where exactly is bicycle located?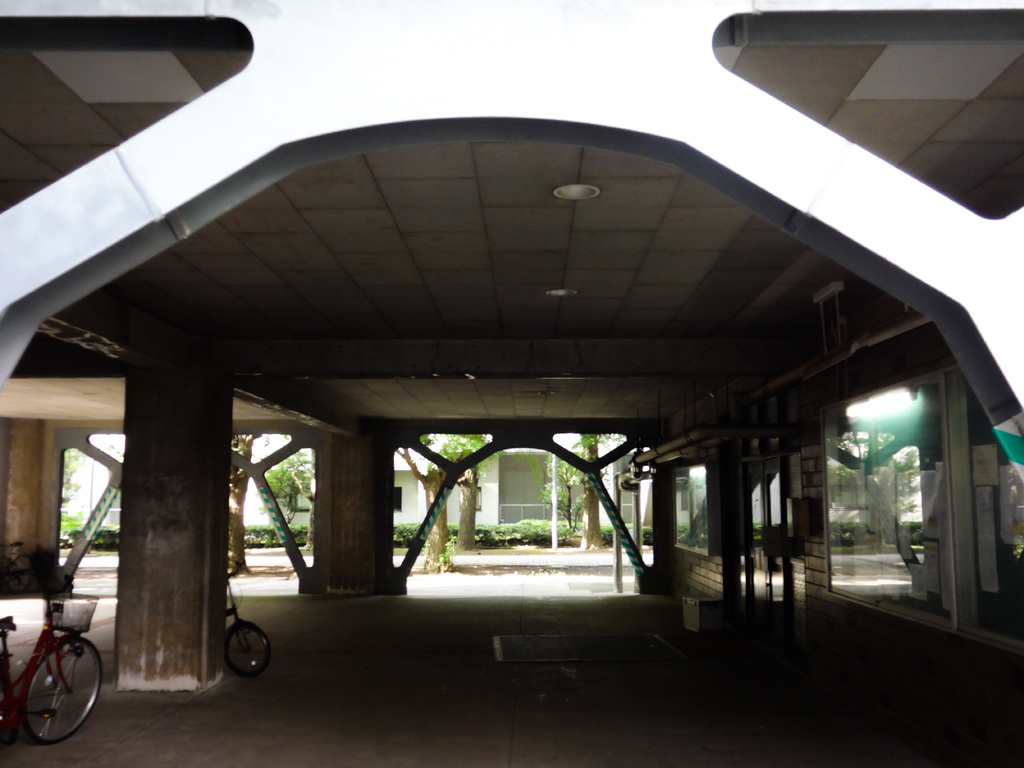
Its bounding box is x1=388 y1=524 x2=426 y2=555.
